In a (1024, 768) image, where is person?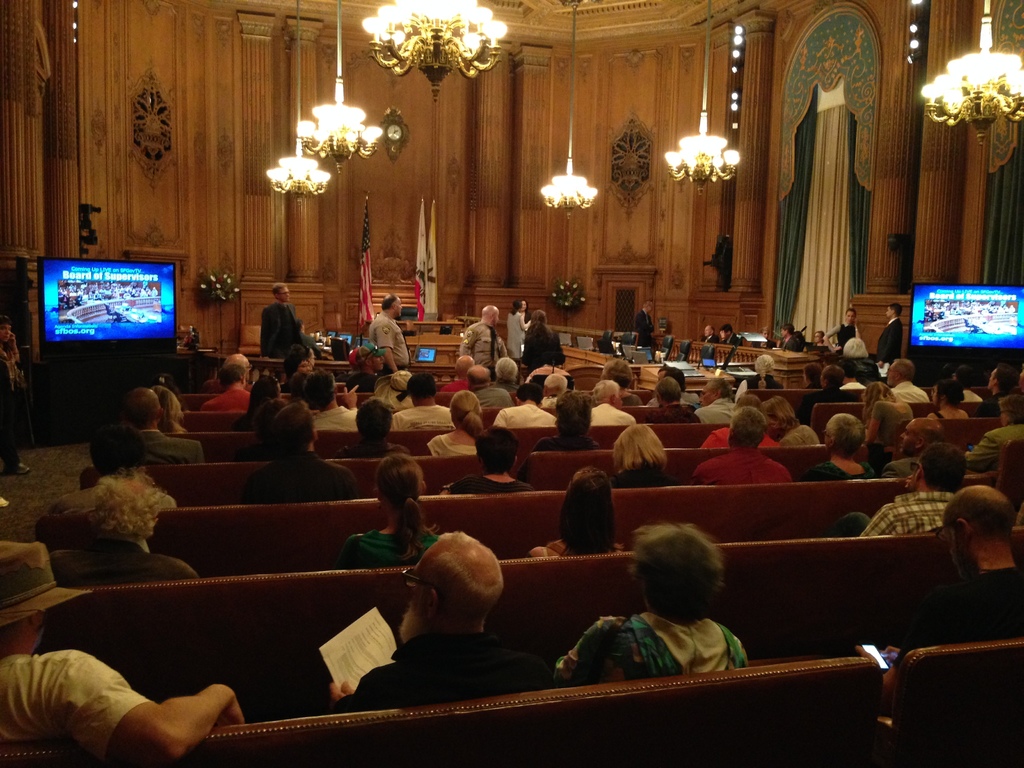
bbox=[964, 390, 1023, 474].
